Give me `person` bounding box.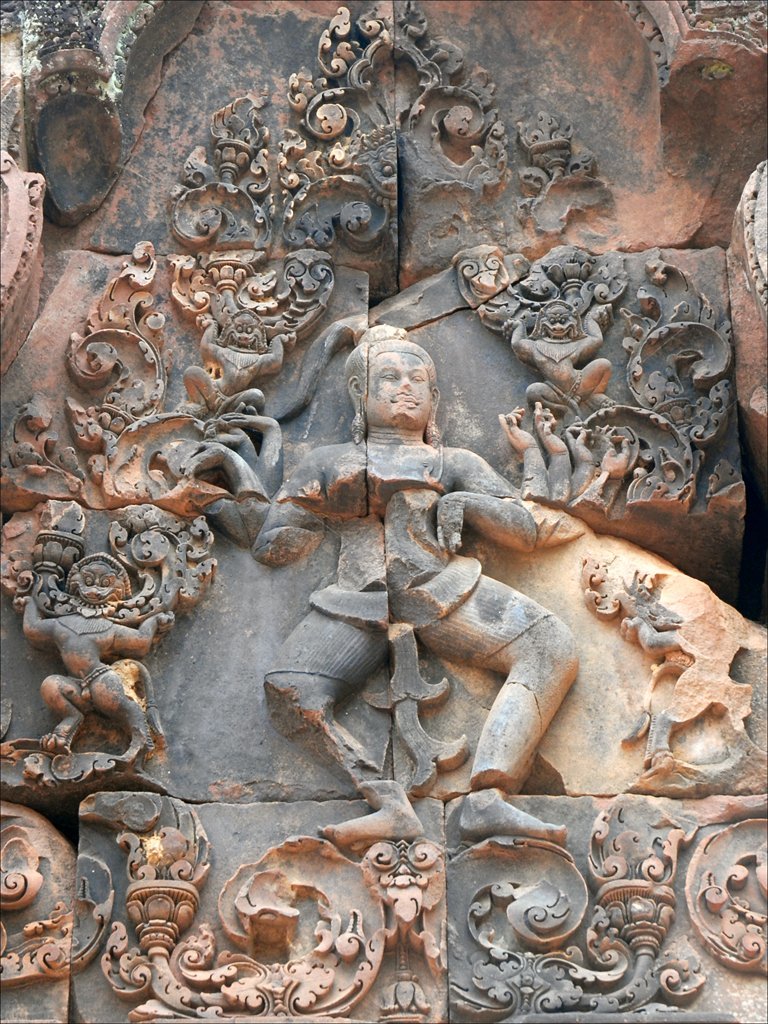
Rect(513, 294, 609, 425).
